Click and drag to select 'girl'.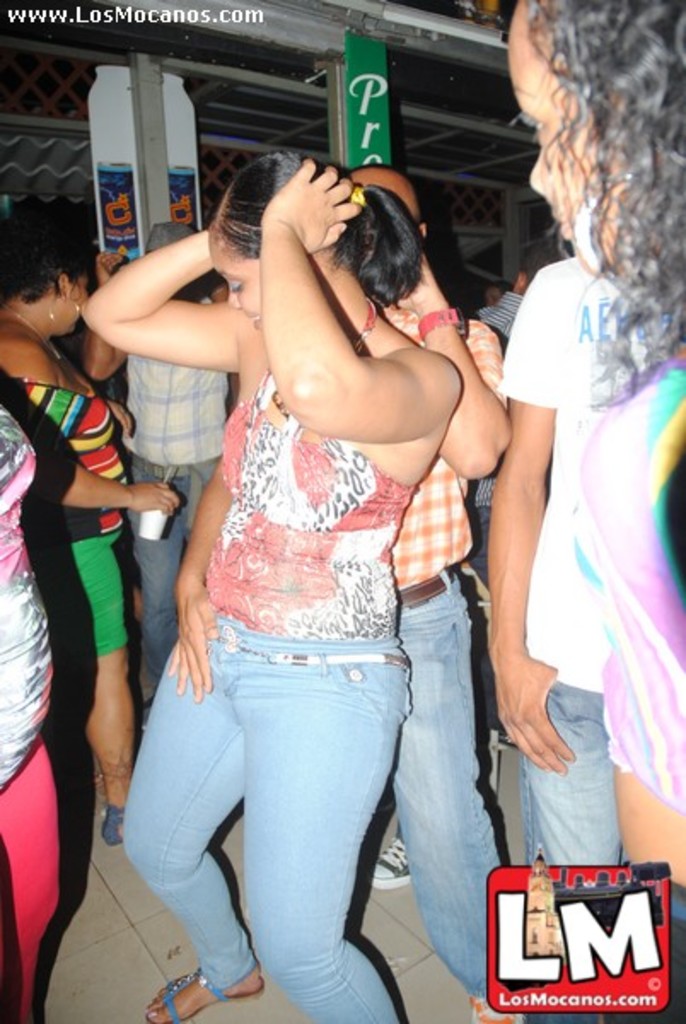
Selection: <box>505,0,684,1022</box>.
